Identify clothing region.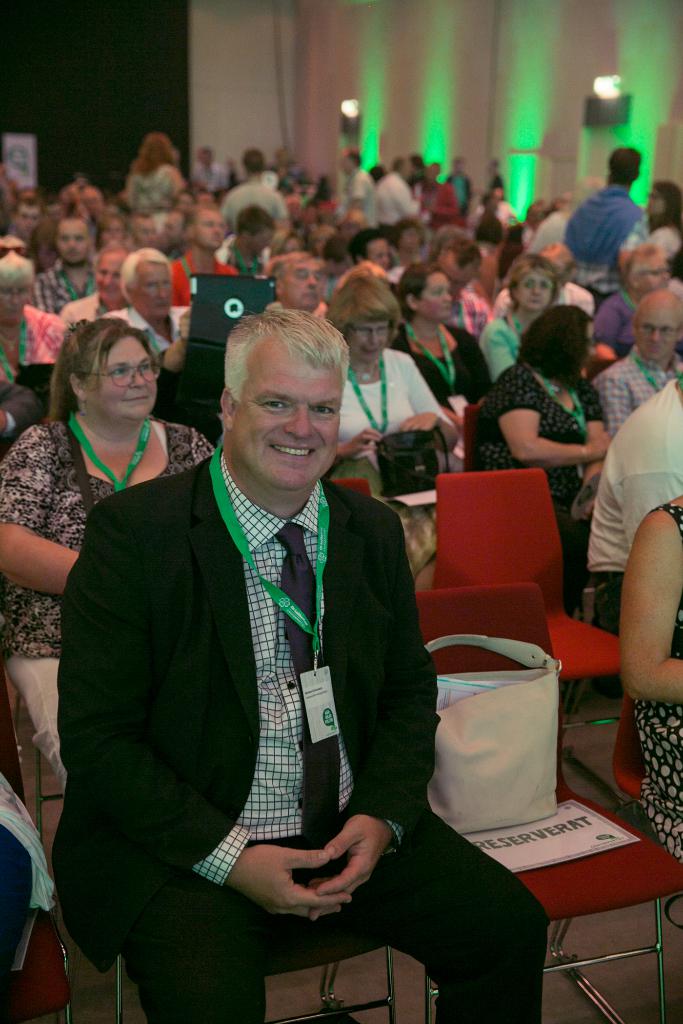
Region: box(31, 260, 95, 316).
